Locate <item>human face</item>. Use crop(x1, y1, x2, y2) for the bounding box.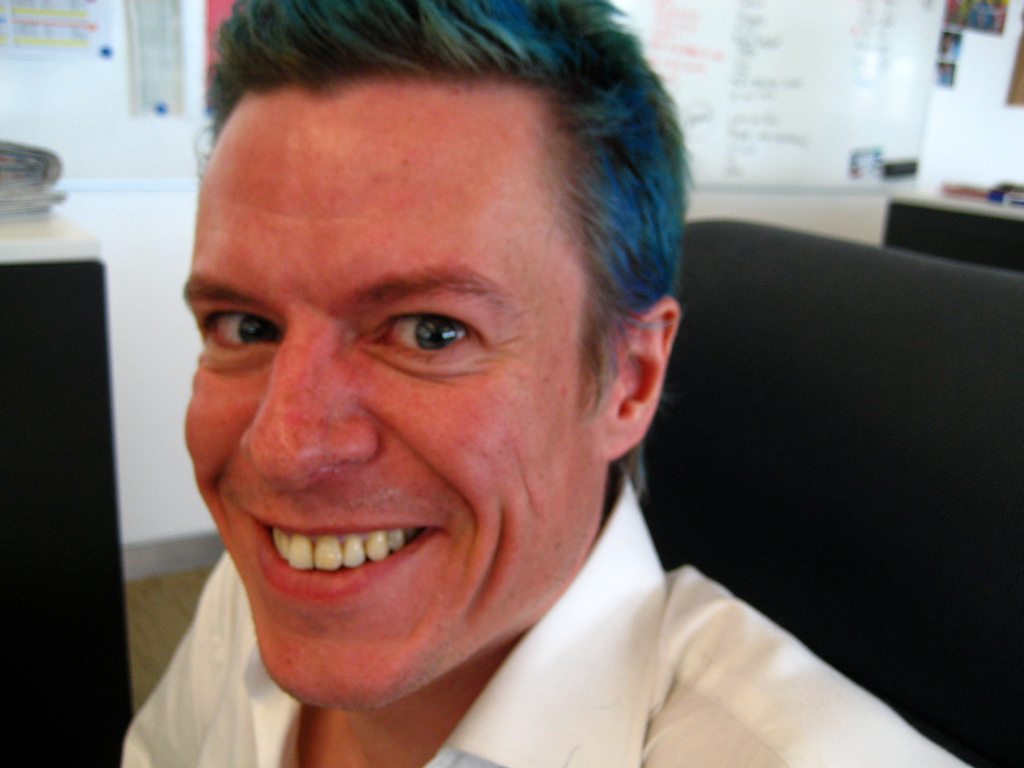
crop(179, 79, 607, 716).
